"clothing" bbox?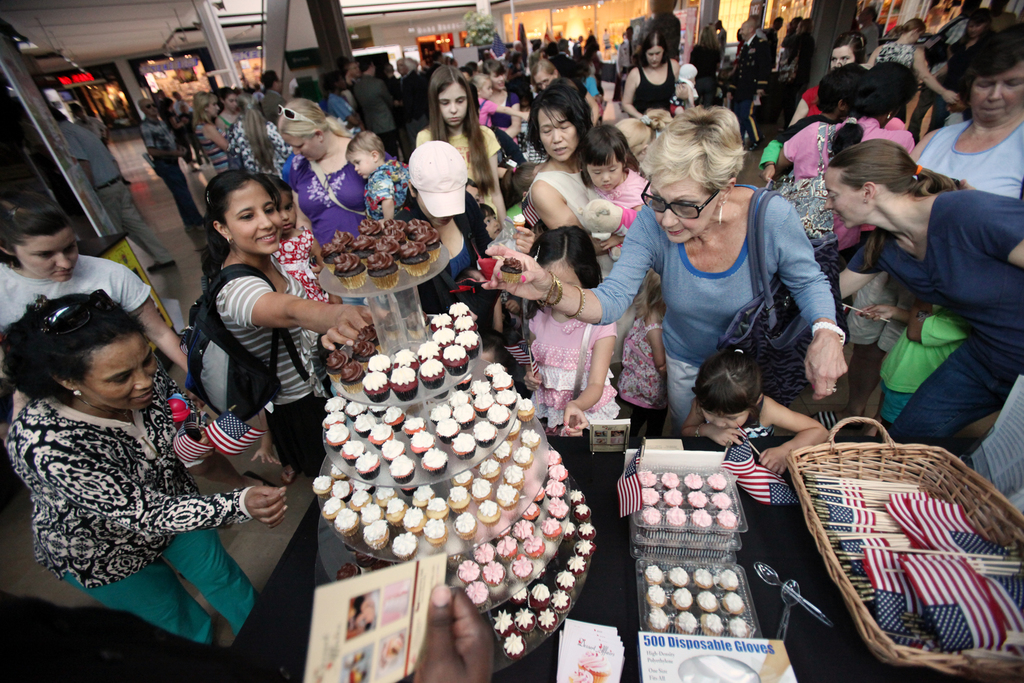
293,145,368,239
